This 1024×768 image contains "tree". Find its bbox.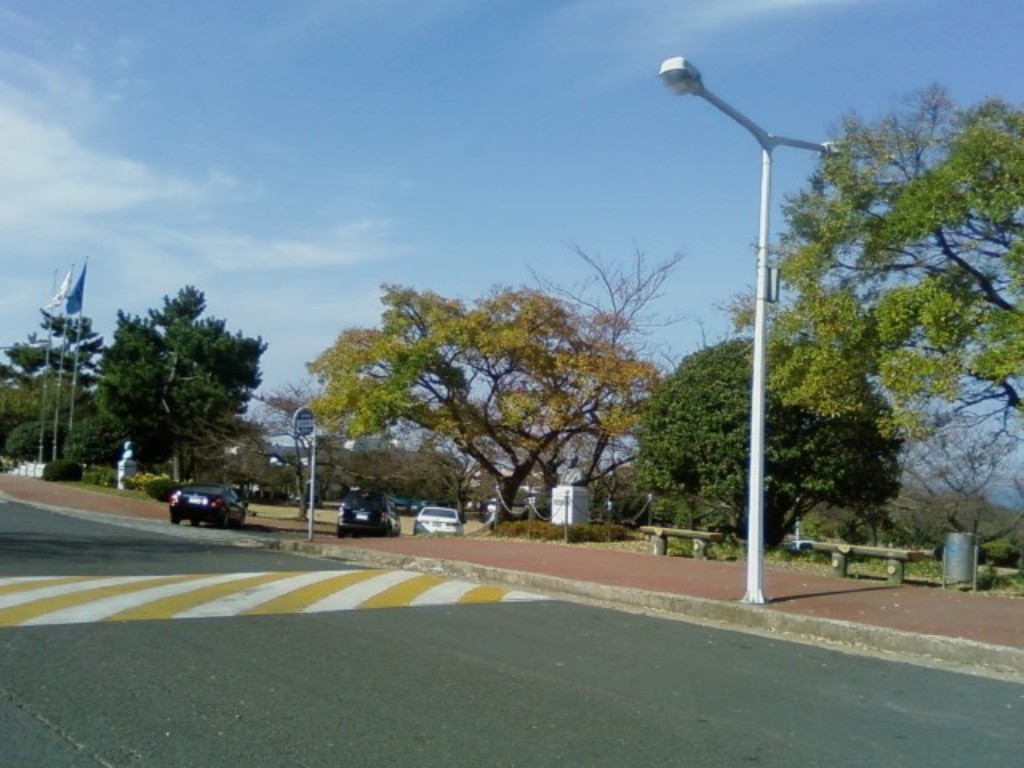
x1=642 y1=326 x2=894 y2=554.
